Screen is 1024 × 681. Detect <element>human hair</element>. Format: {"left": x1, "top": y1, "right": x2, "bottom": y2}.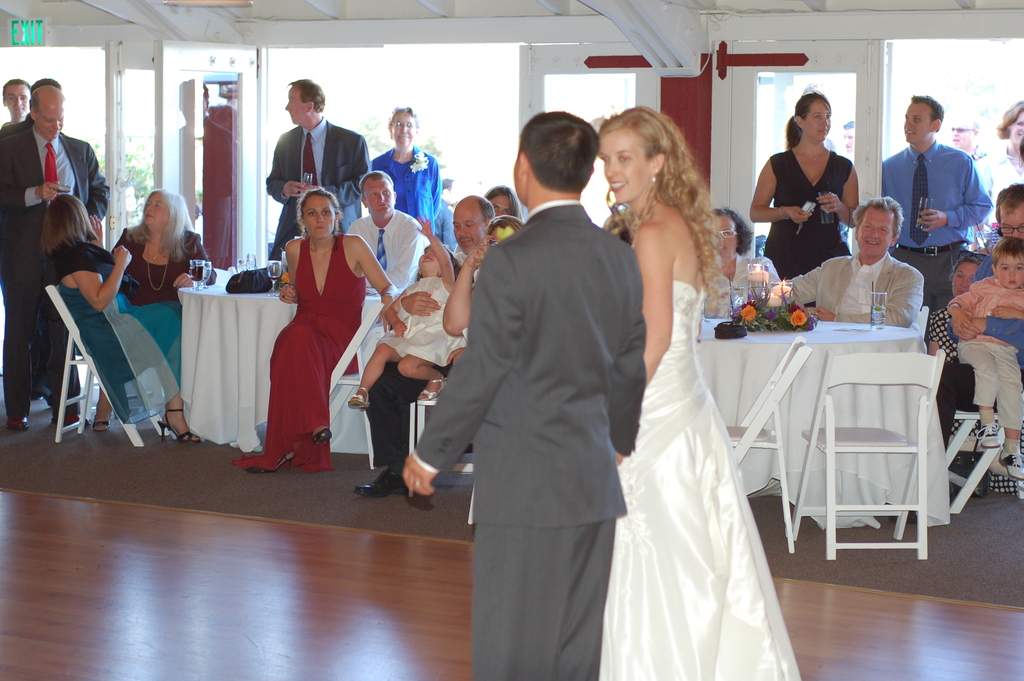
{"left": 304, "top": 185, "right": 346, "bottom": 223}.
